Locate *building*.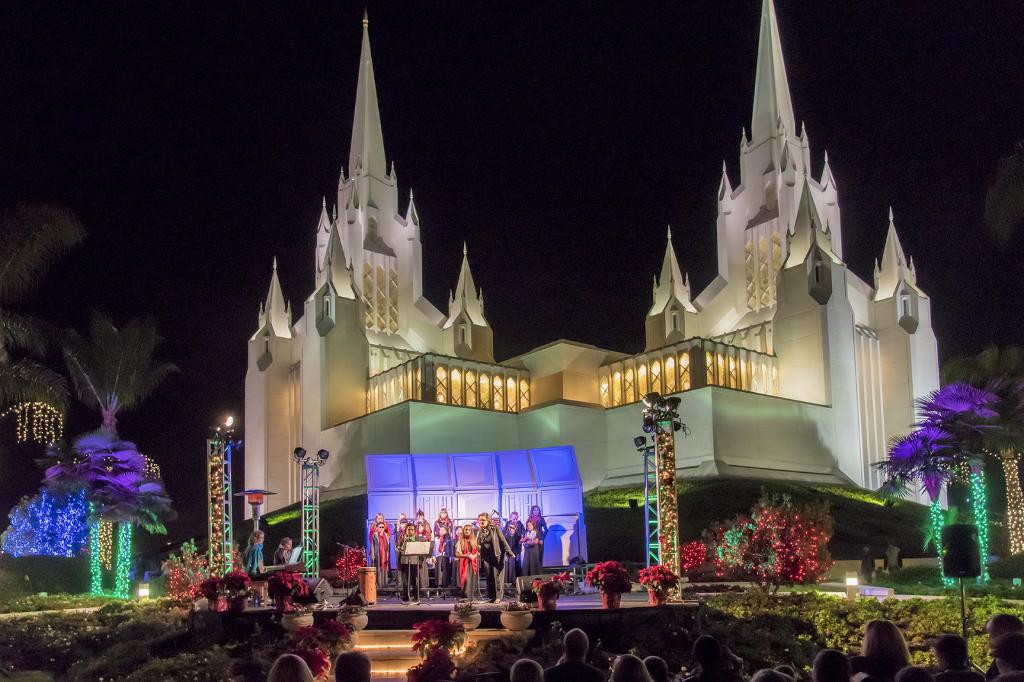
Bounding box: [x1=240, y1=0, x2=954, y2=591].
